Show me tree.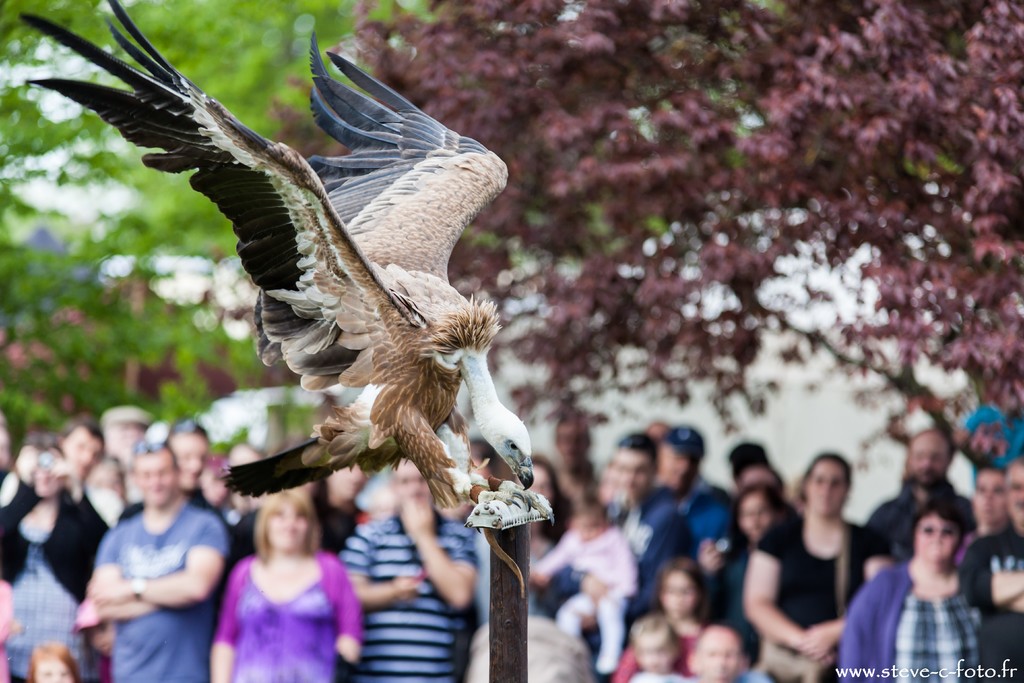
tree is here: 0, 0, 432, 479.
